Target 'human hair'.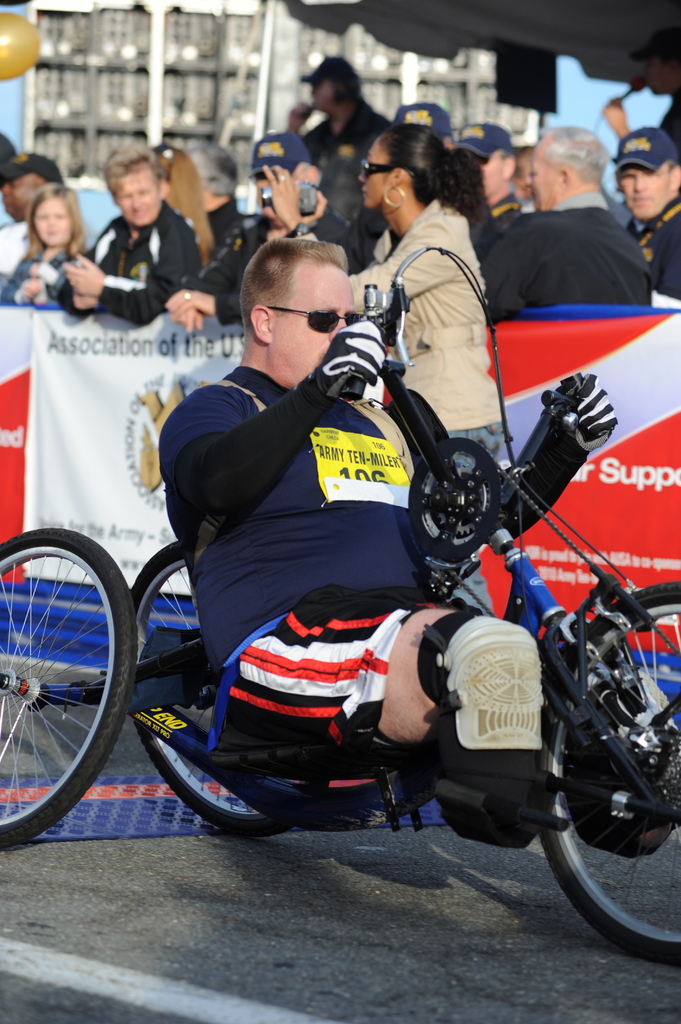
Target region: (380, 124, 471, 216).
